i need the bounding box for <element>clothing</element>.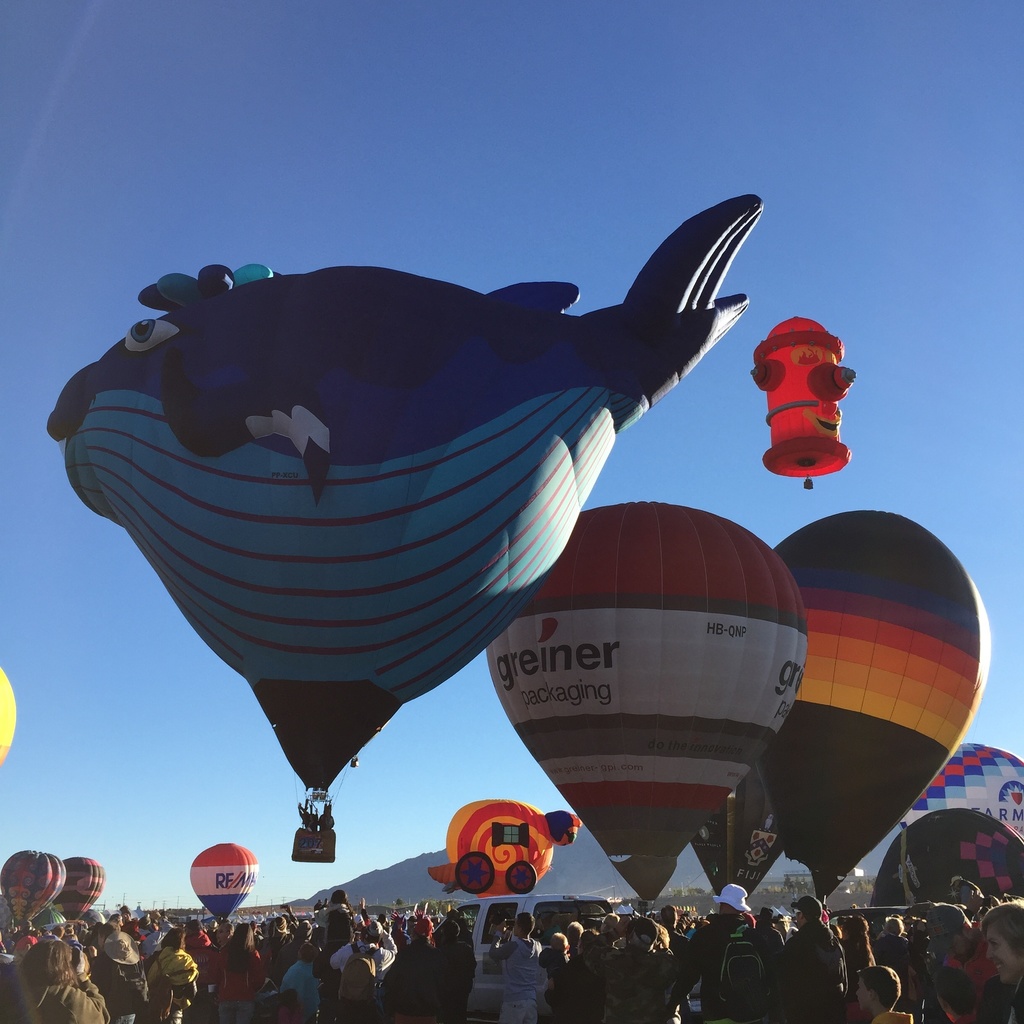
Here it is: 673:911:758:1023.
